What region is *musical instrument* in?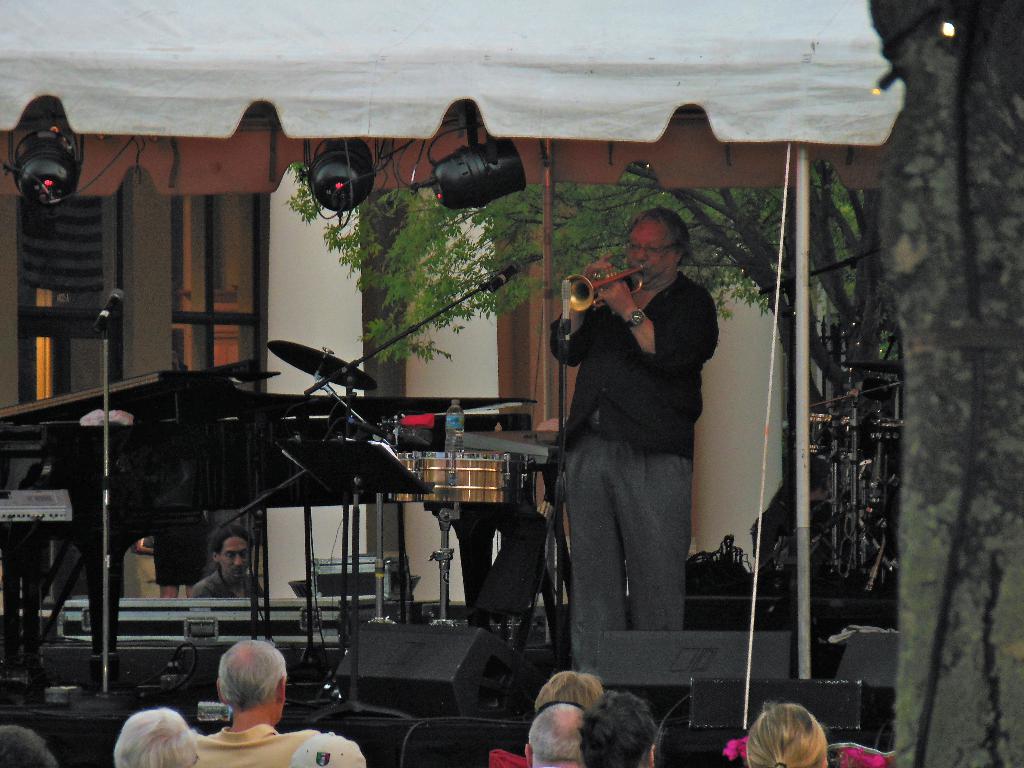
region(379, 444, 530, 513).
